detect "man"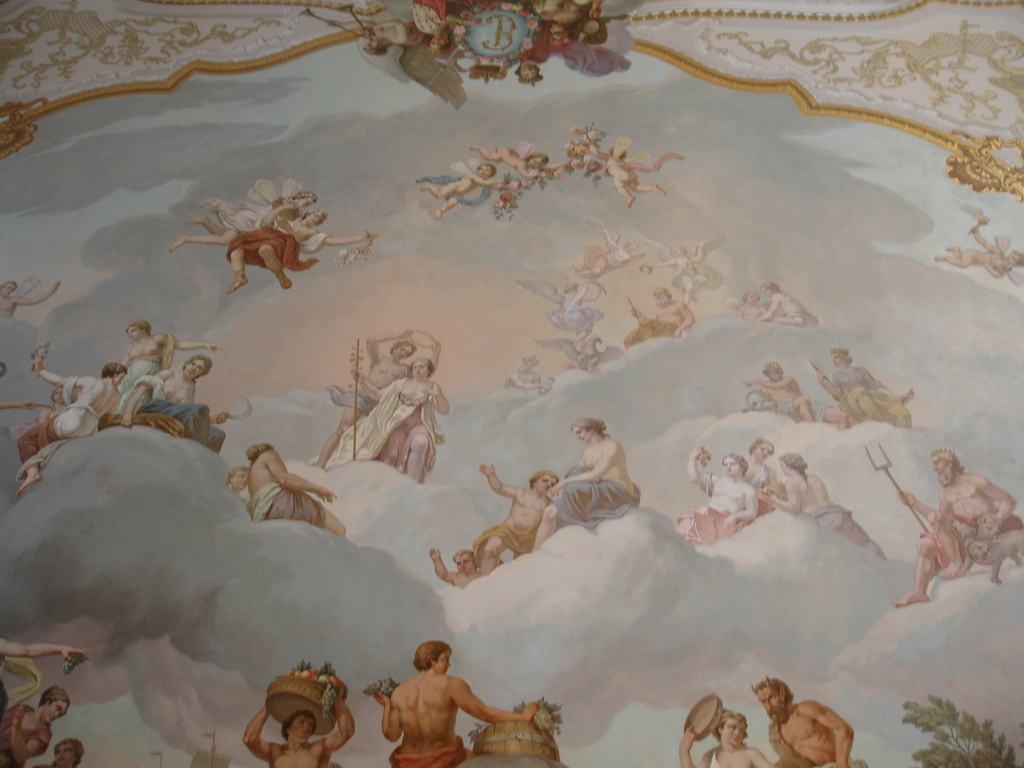
rect(756, 284, 820, 329)
